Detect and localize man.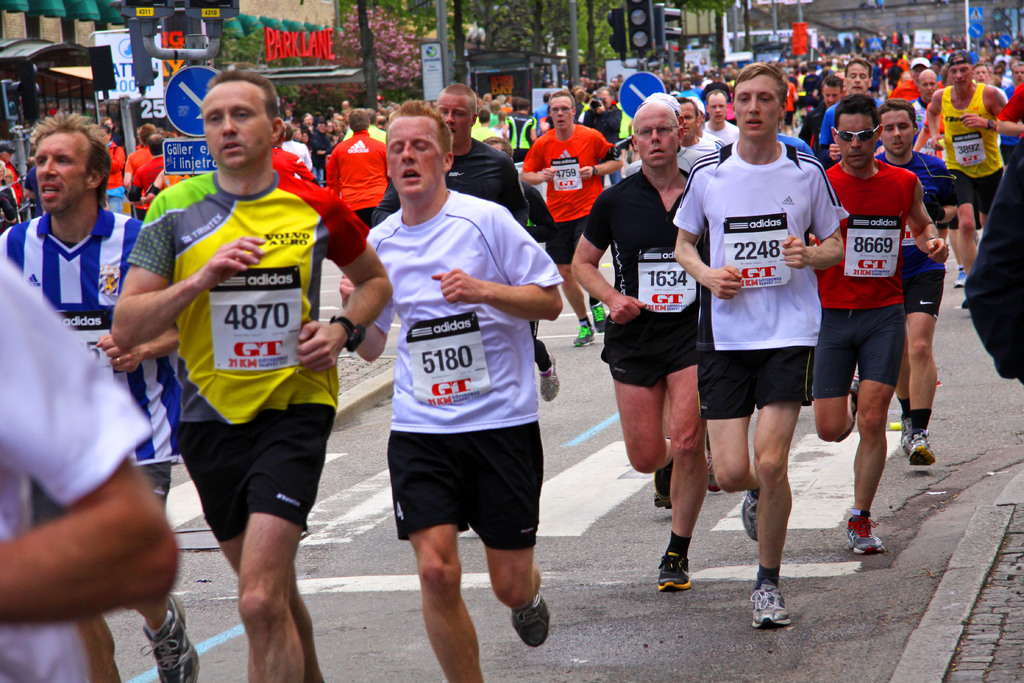
Localized at region(1, 141, 24, 210).
